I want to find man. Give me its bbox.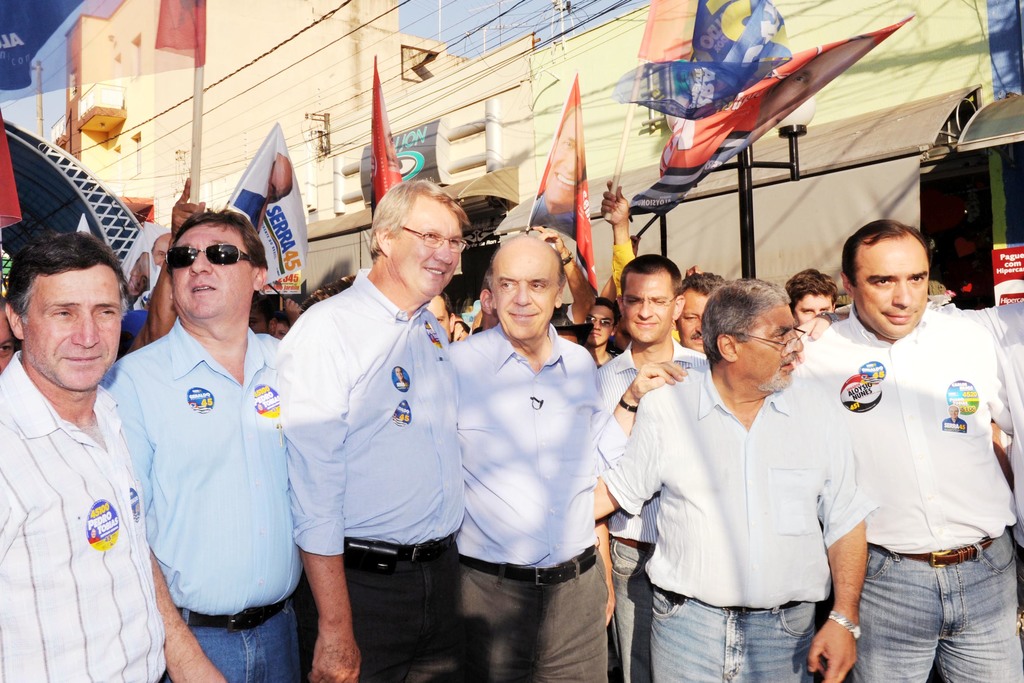
(left=618, top=224, right=866, bottom=679).
